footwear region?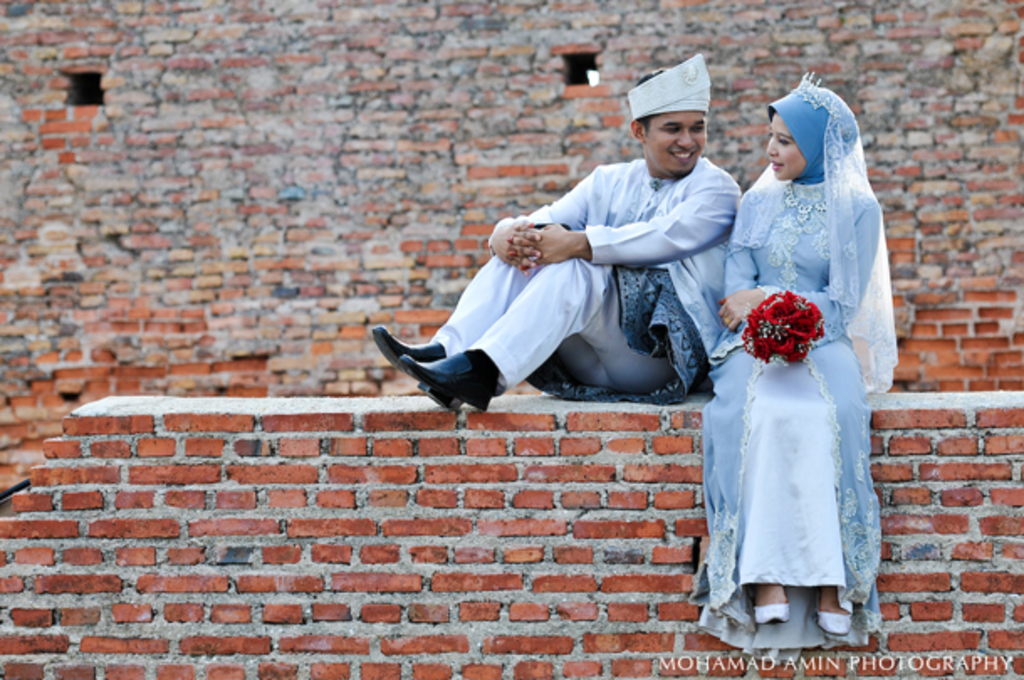
l=373, t=332, r=458, b=368
